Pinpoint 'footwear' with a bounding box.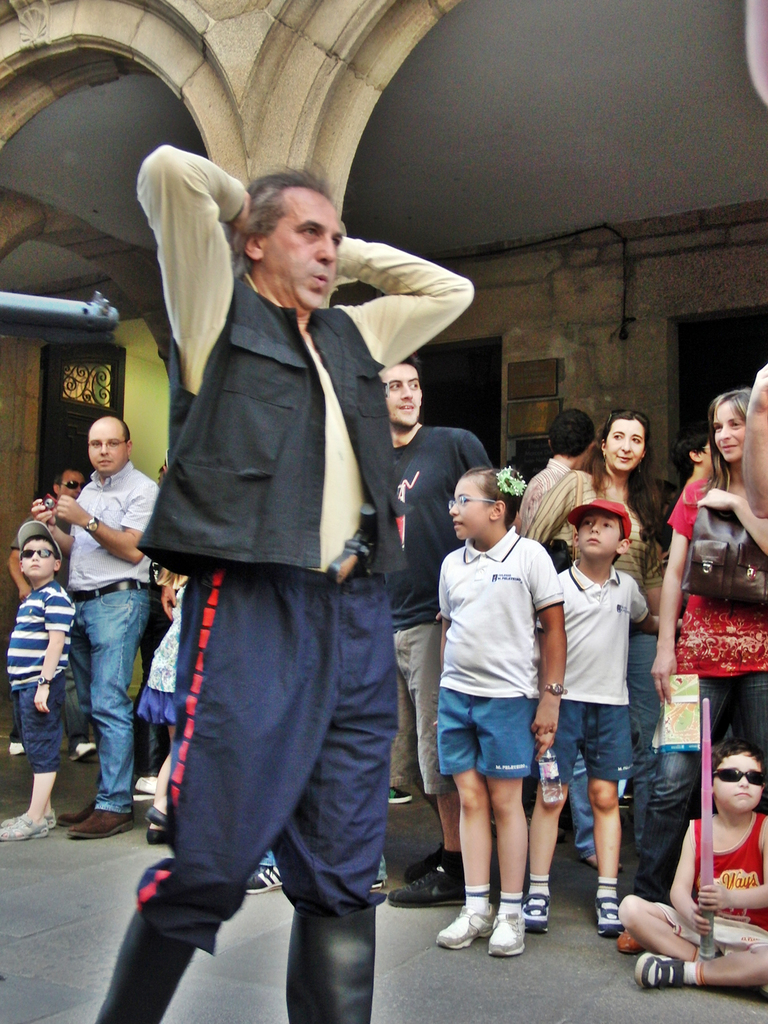
(4, 815, 60, 834).
